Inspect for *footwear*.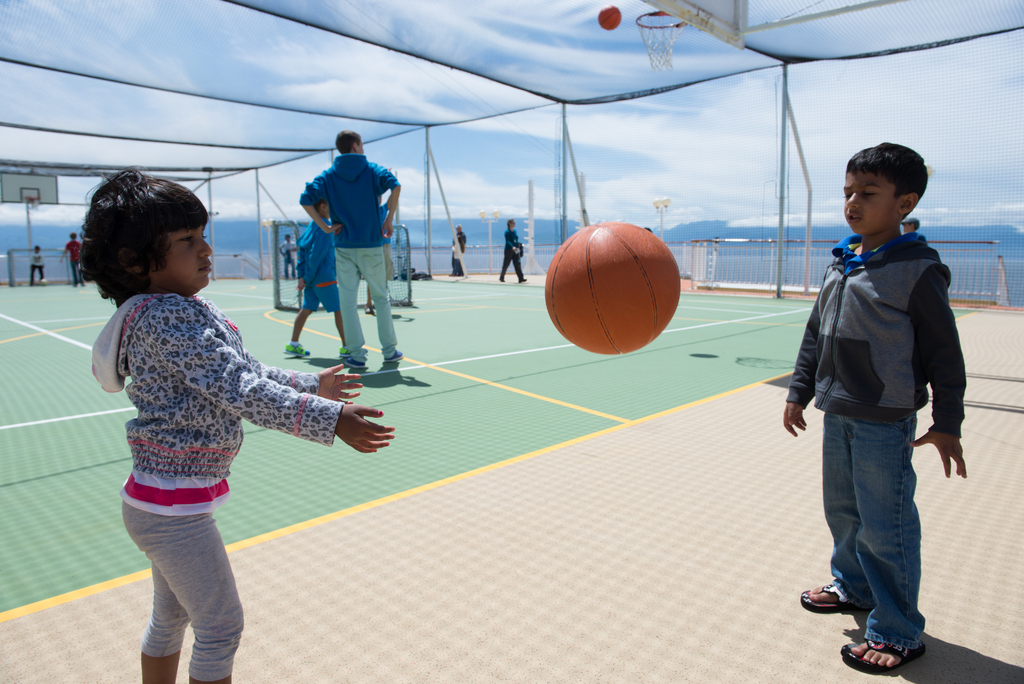
Inspection: locate(285, 343, 311, 359).
